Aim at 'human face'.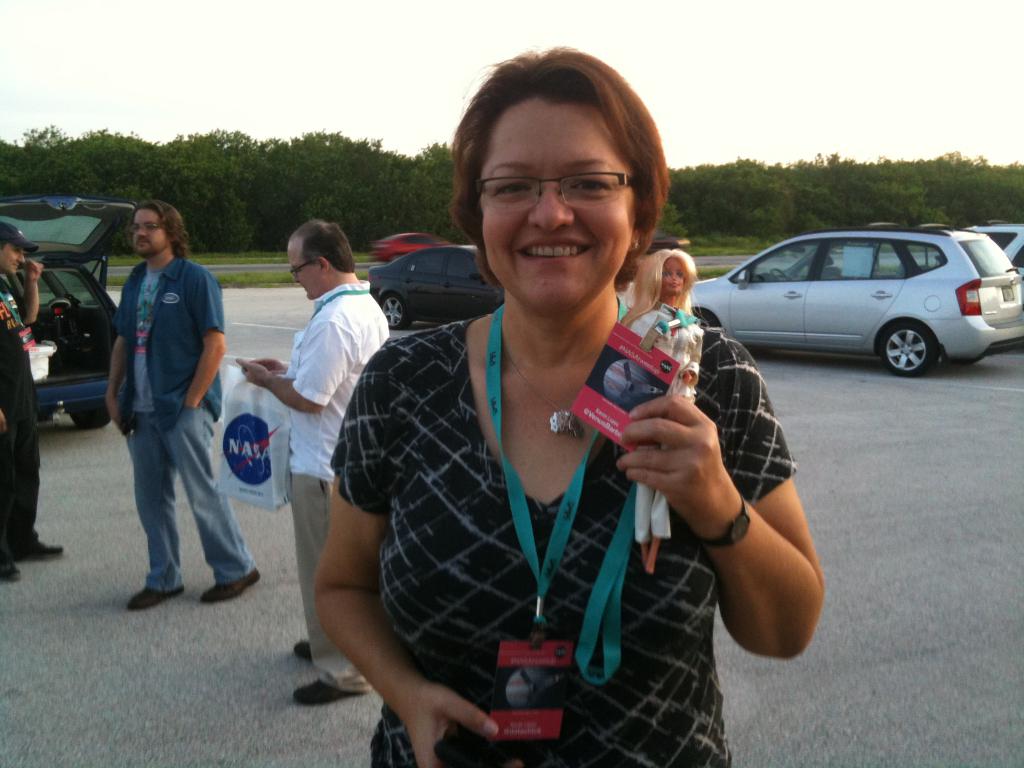
Aimed at [273,253,315,305].
